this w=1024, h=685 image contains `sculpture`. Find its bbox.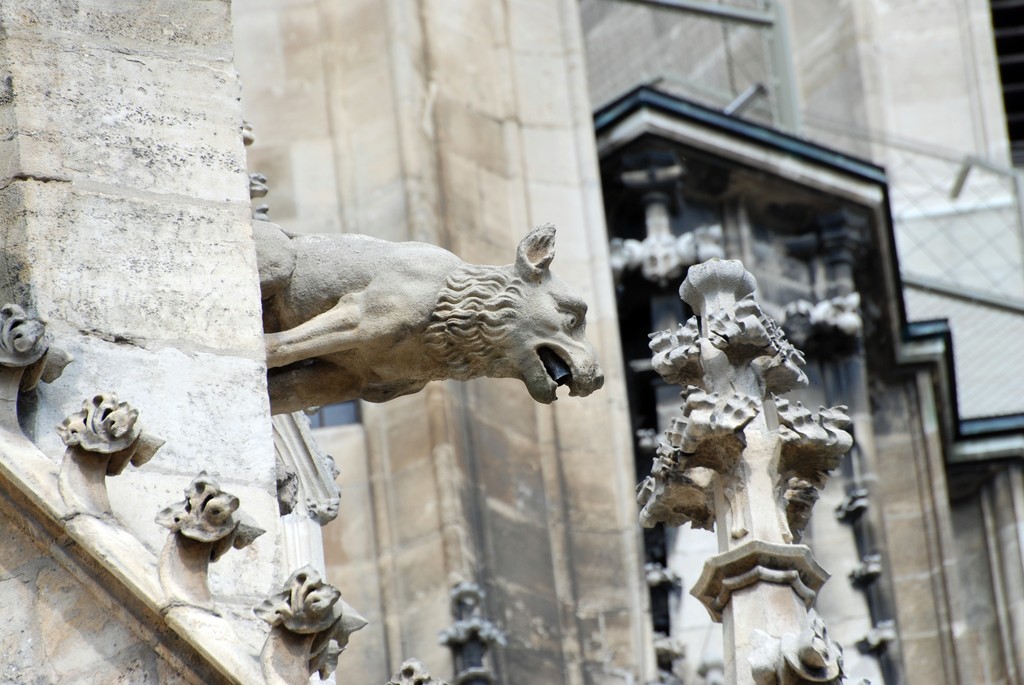
(left=53, top=387, right=162, bottom=516).
